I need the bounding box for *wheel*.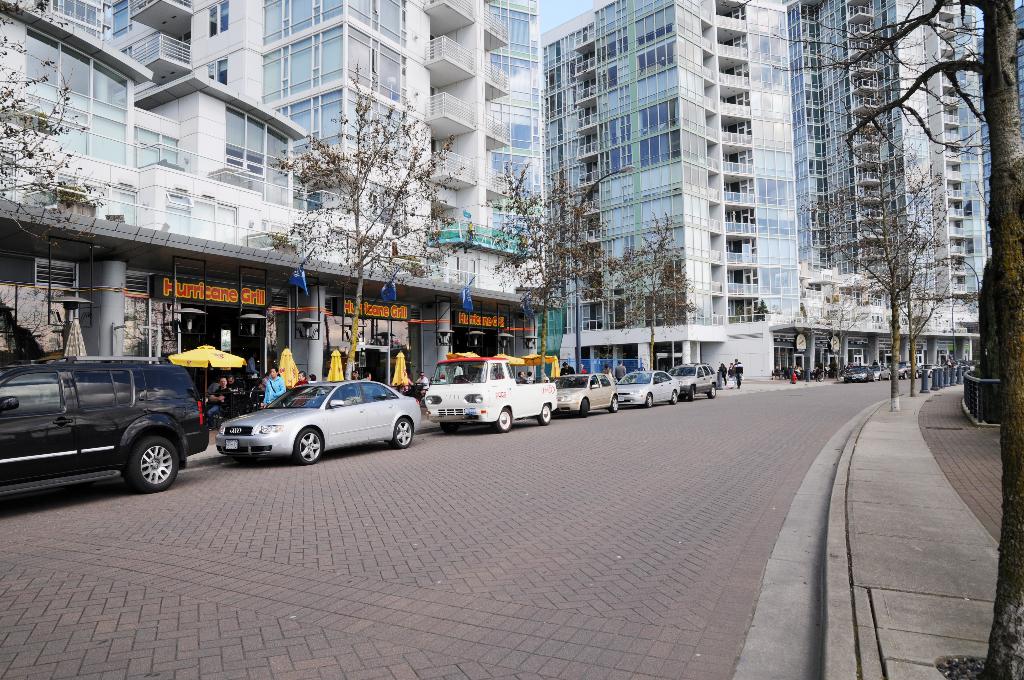
Here it is: (644, 393, 655, 408).
